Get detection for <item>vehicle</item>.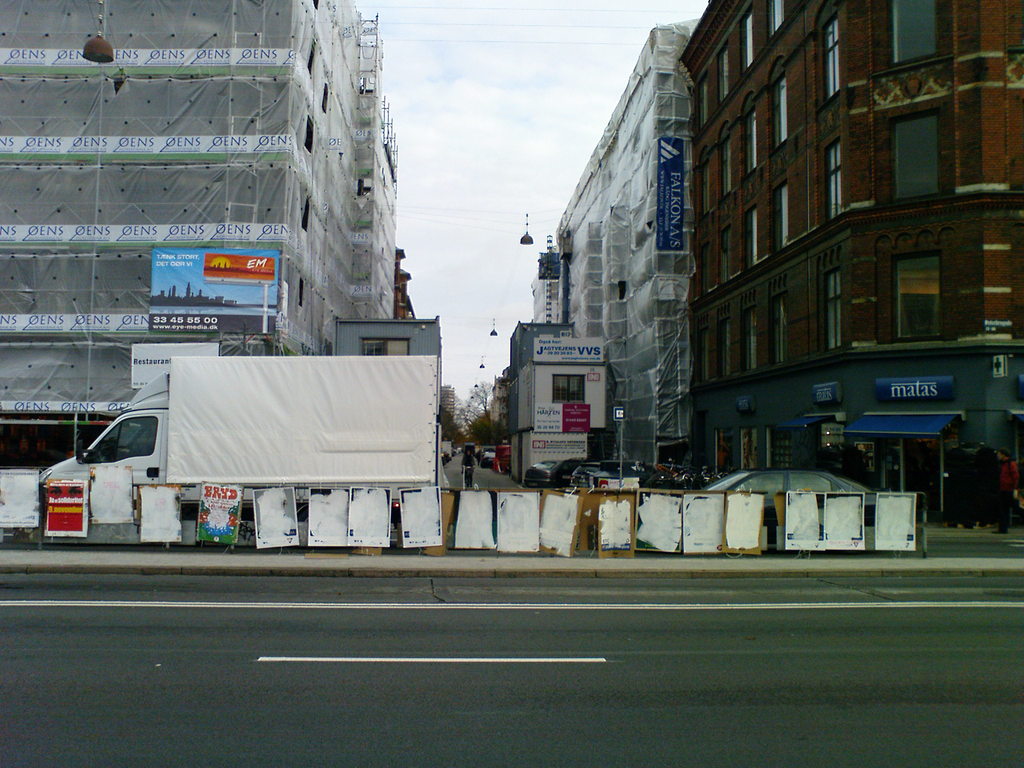
Detection: locate(888, 445, 1023, 525).
